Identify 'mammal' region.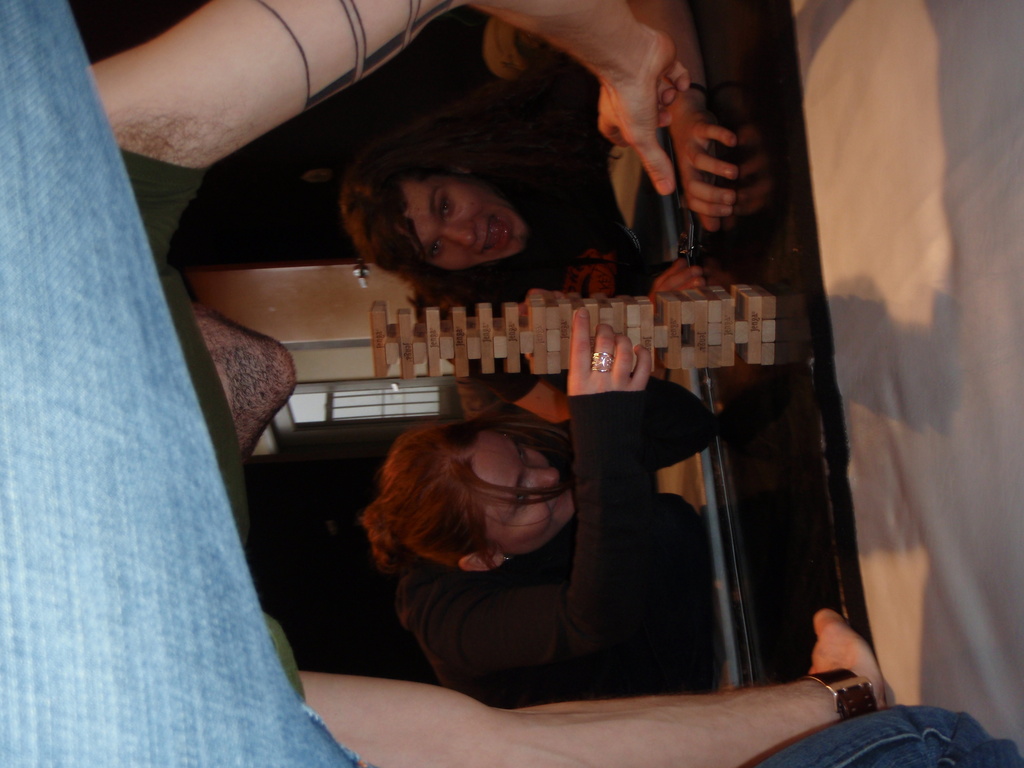
Region: (350, 362, 661, 696).
